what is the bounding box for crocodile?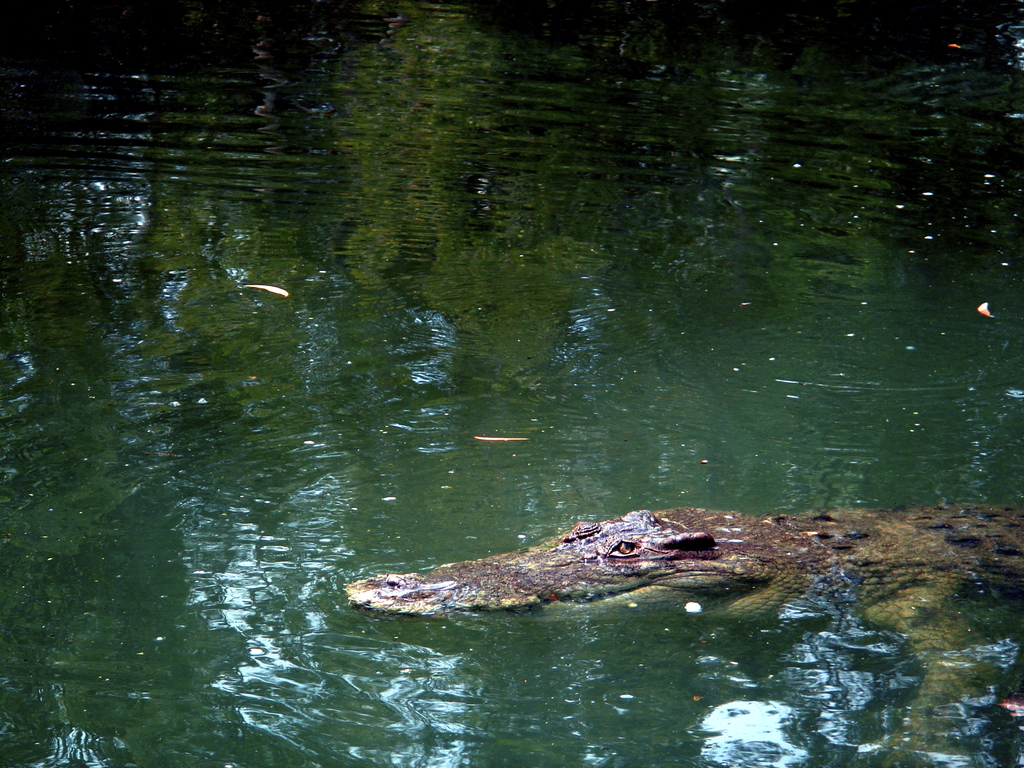
x1=346 y1=511 x2=1023 y2=625.
